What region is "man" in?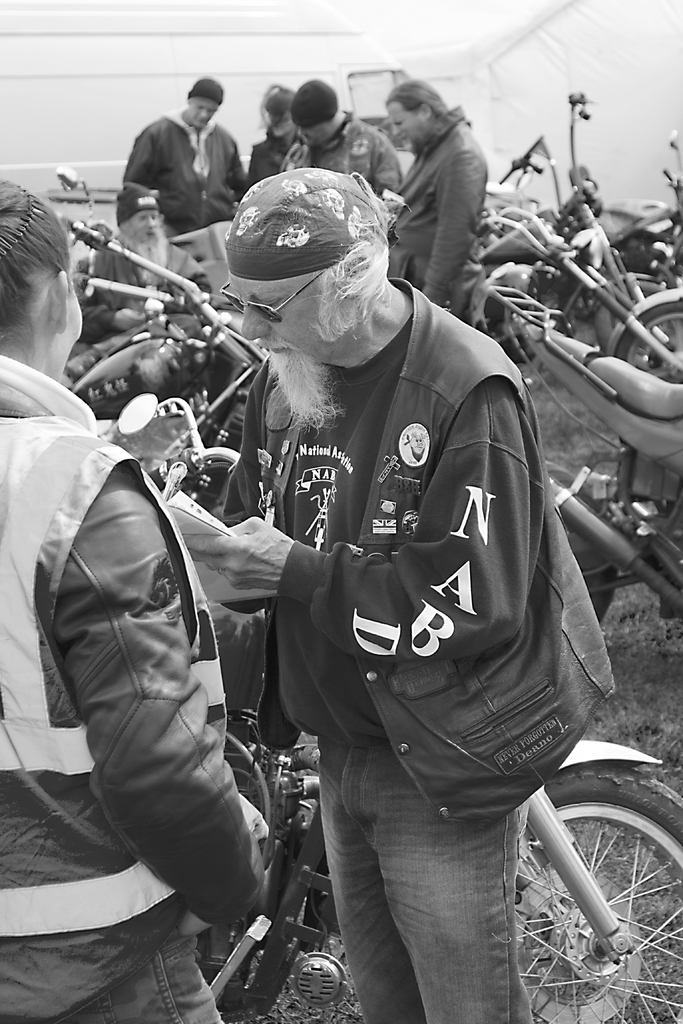
{"x1": 172, "y1": 160, "x2": 603, "y2": 1023}.
